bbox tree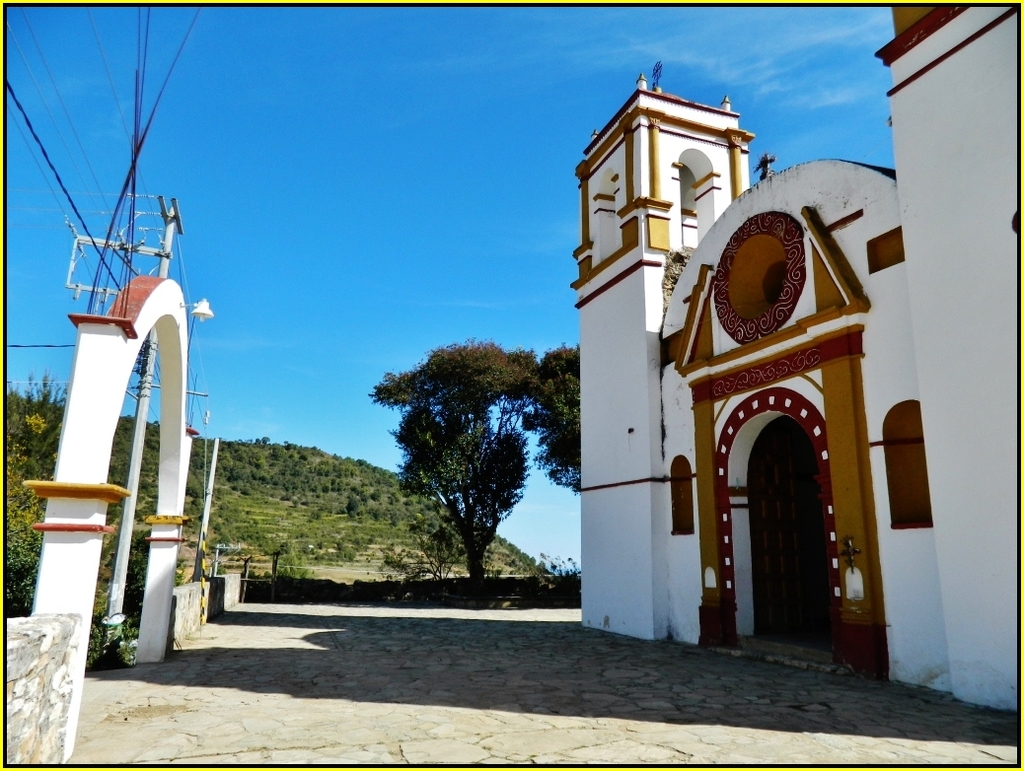
rect(530, 339, 584, 488)
